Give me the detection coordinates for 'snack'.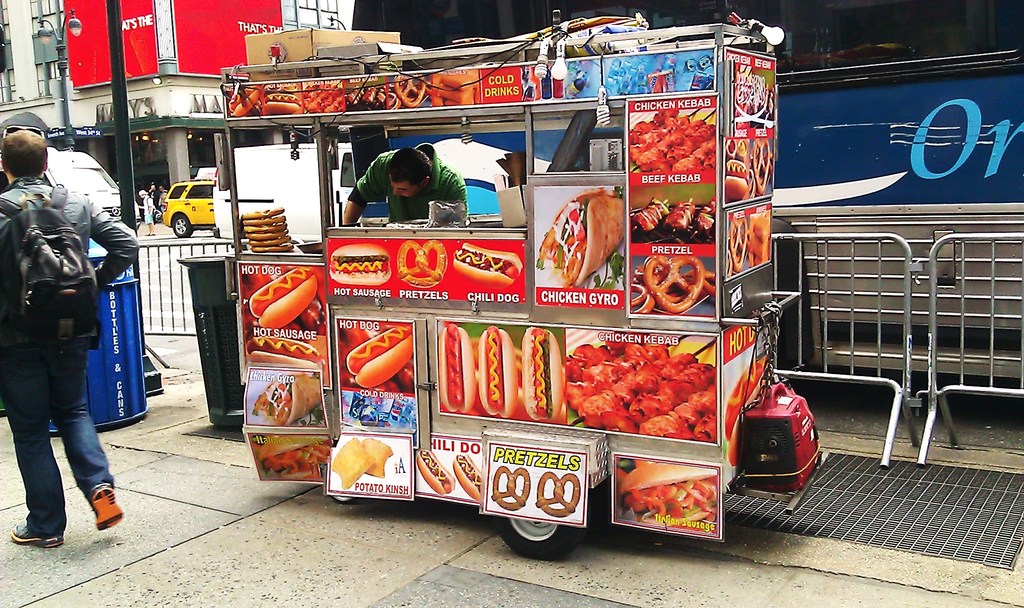
<box>490,466,529,511</box>.
